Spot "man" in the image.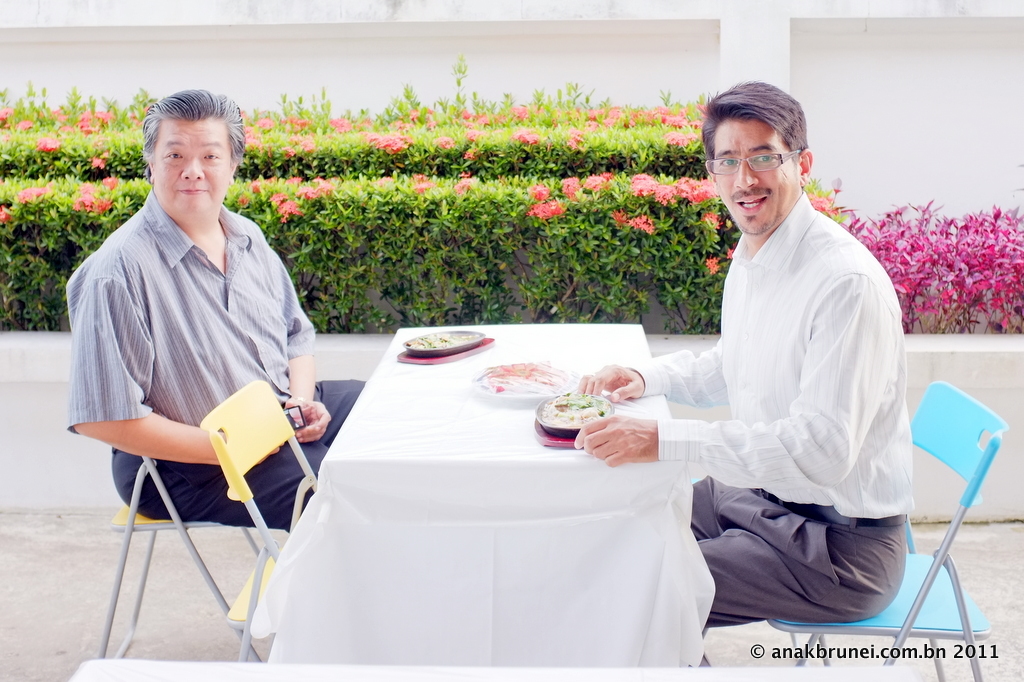
"man" found at crop(567, 69, 912, 645).
